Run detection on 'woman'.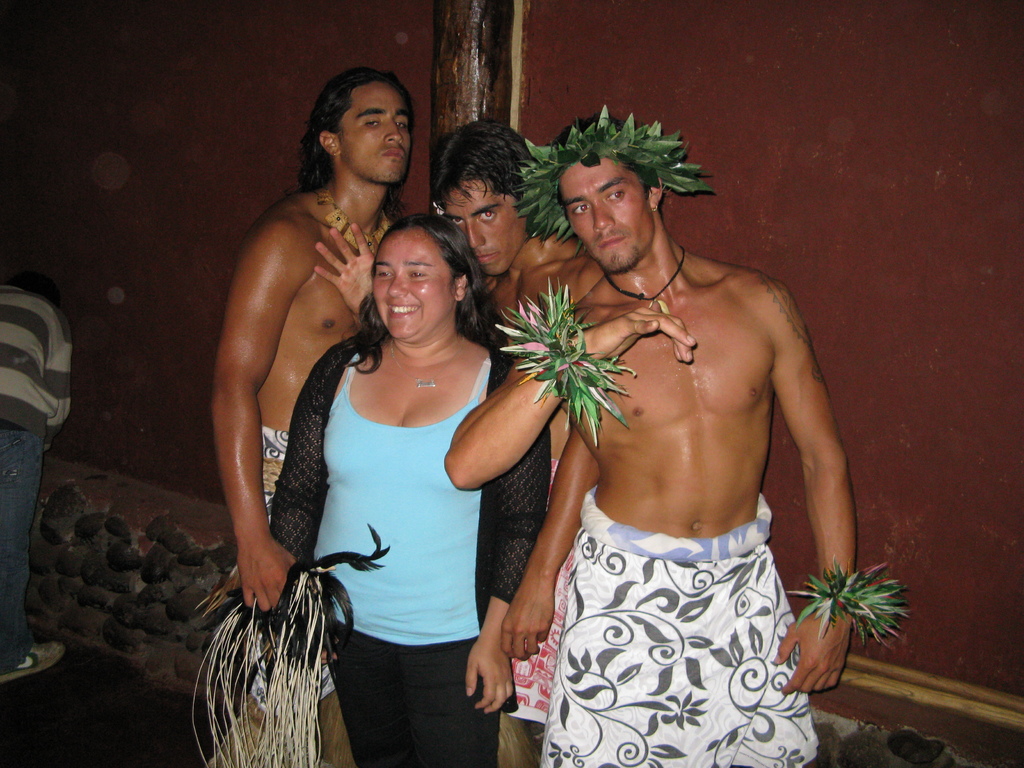
Result: (267, 213, 550, 767).
